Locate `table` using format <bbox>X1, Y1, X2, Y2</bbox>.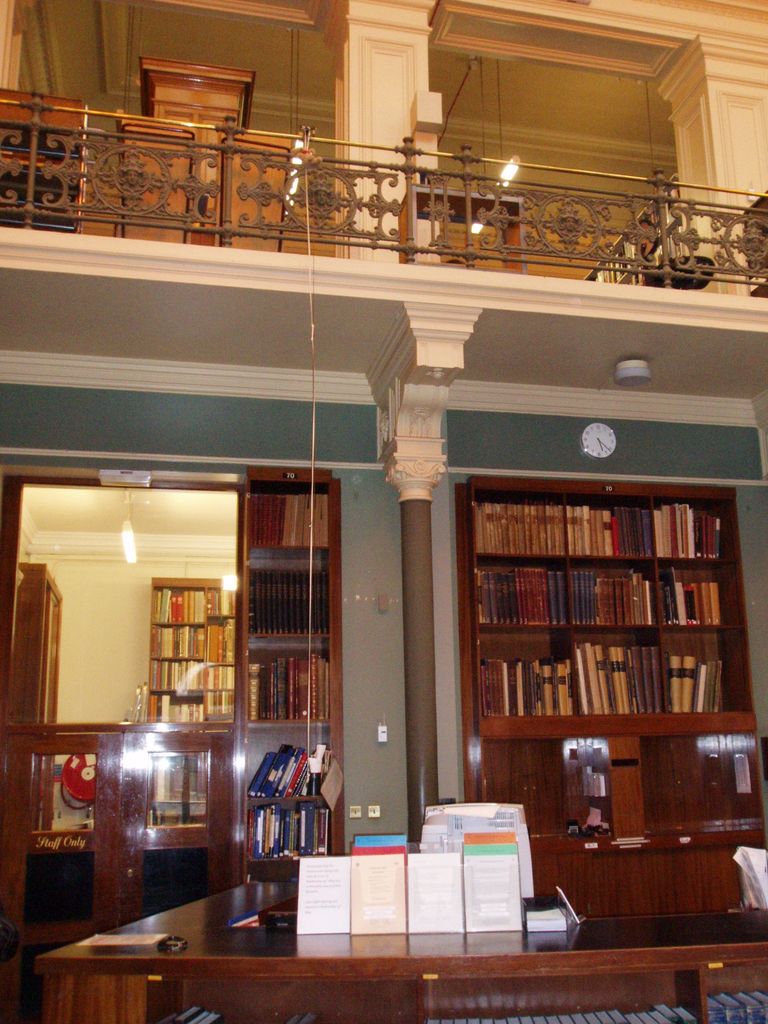
<bbox>398, 182, 525, 272</bbox>.
